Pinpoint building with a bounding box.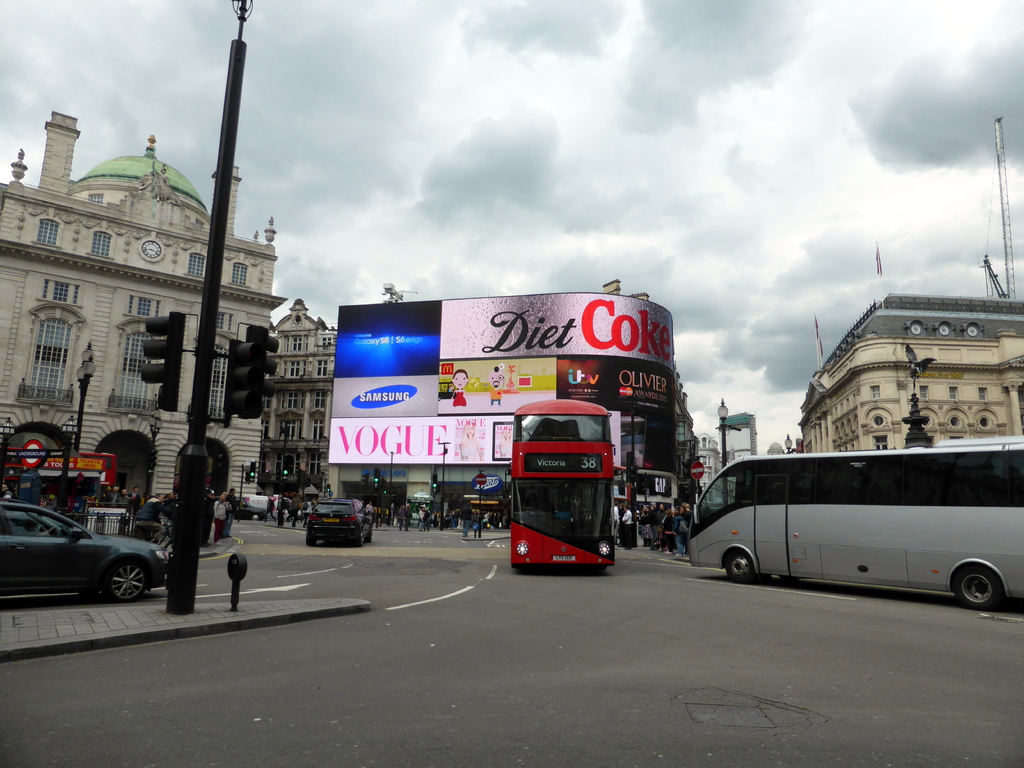
<bbox>261, 302, 338, 500</bbox>.
